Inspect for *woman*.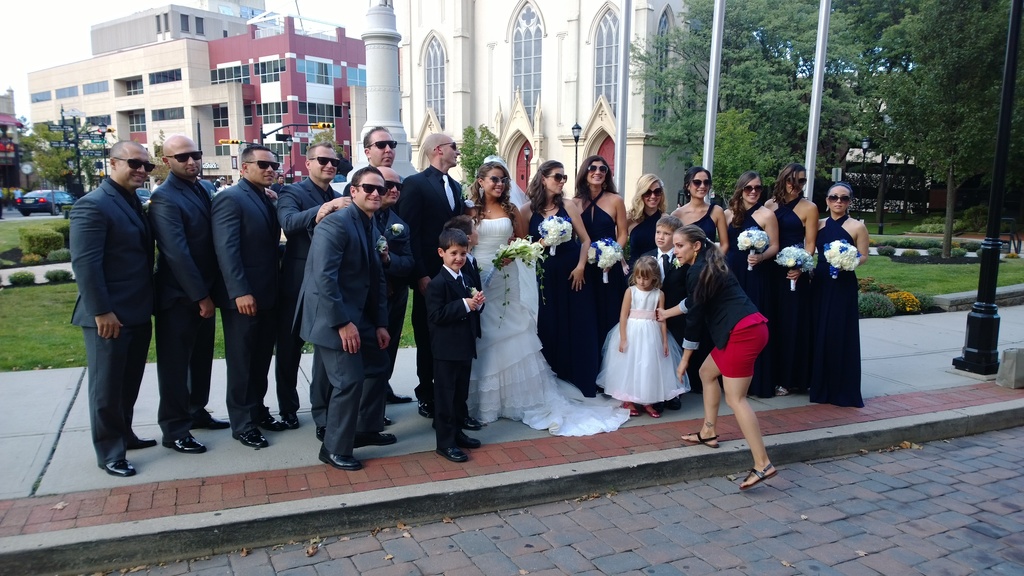
Inspection: [725, 171, 780, 400].
